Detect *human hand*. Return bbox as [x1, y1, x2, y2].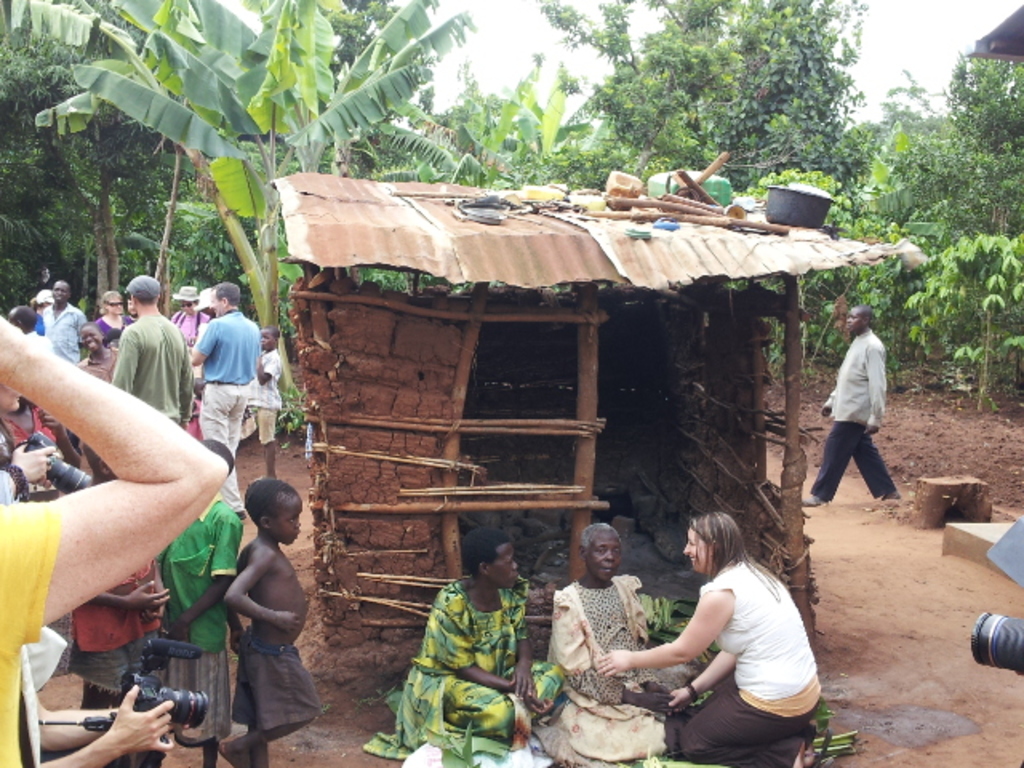
[507, 666, 538, 698].
